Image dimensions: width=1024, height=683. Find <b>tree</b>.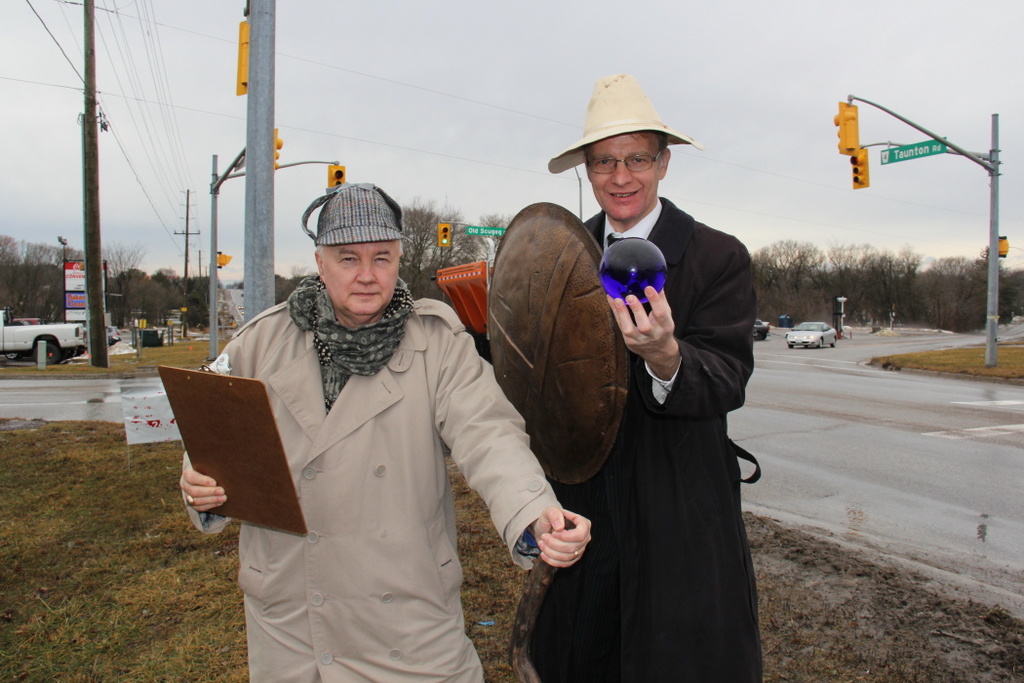
389, 197, 491, 298.
